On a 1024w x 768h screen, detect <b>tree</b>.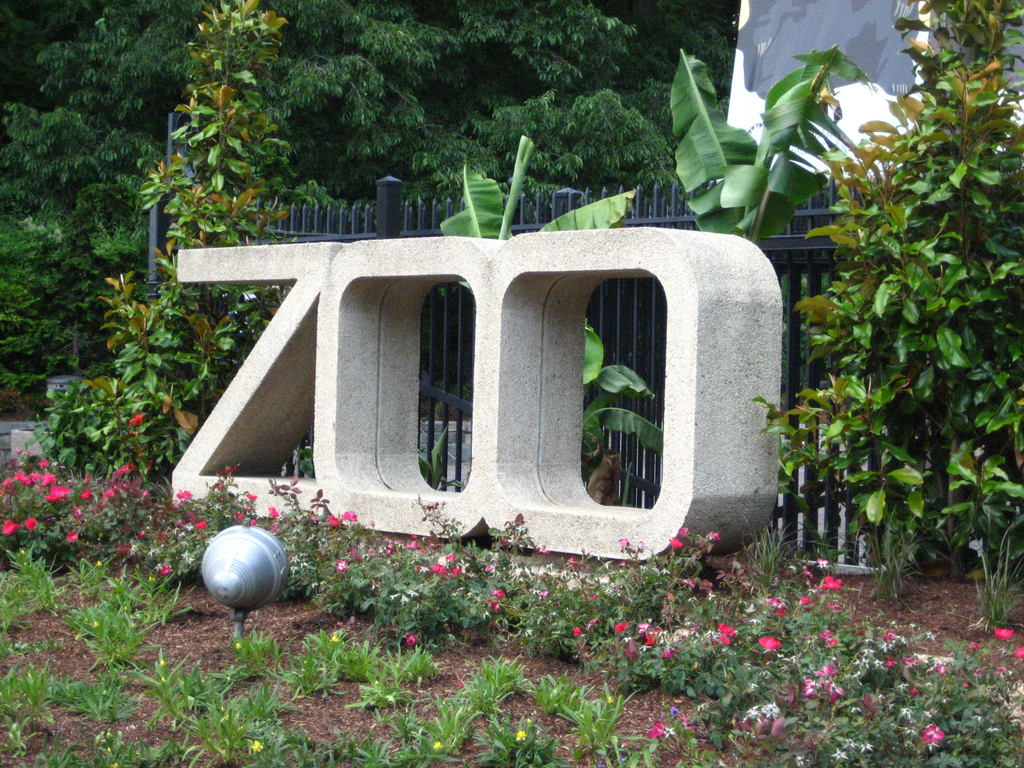
<bbox>138, 0, 304, 320</bbox>.
